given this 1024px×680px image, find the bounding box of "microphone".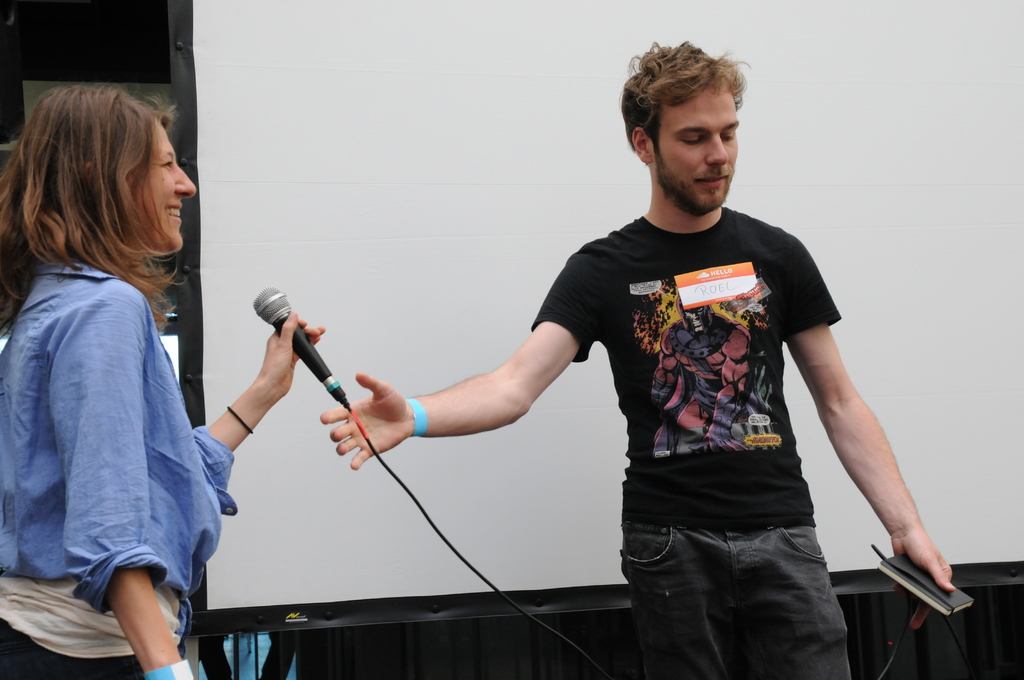
250/284/330/384.
